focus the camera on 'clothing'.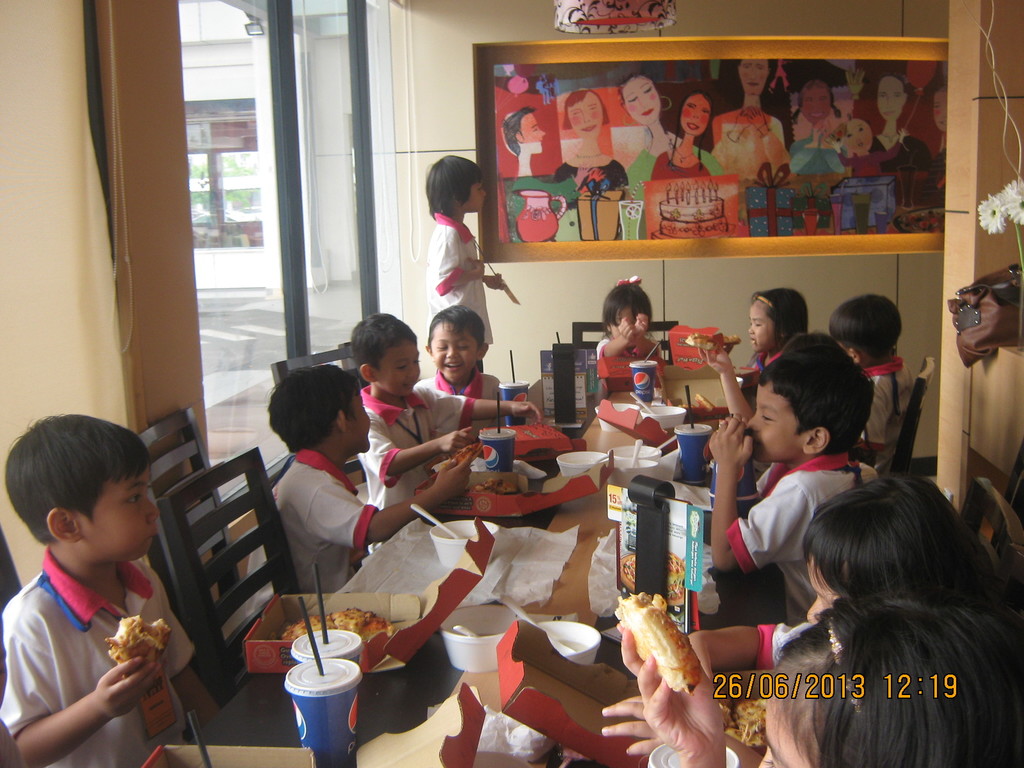
Focus region: [854,355,918,474].
